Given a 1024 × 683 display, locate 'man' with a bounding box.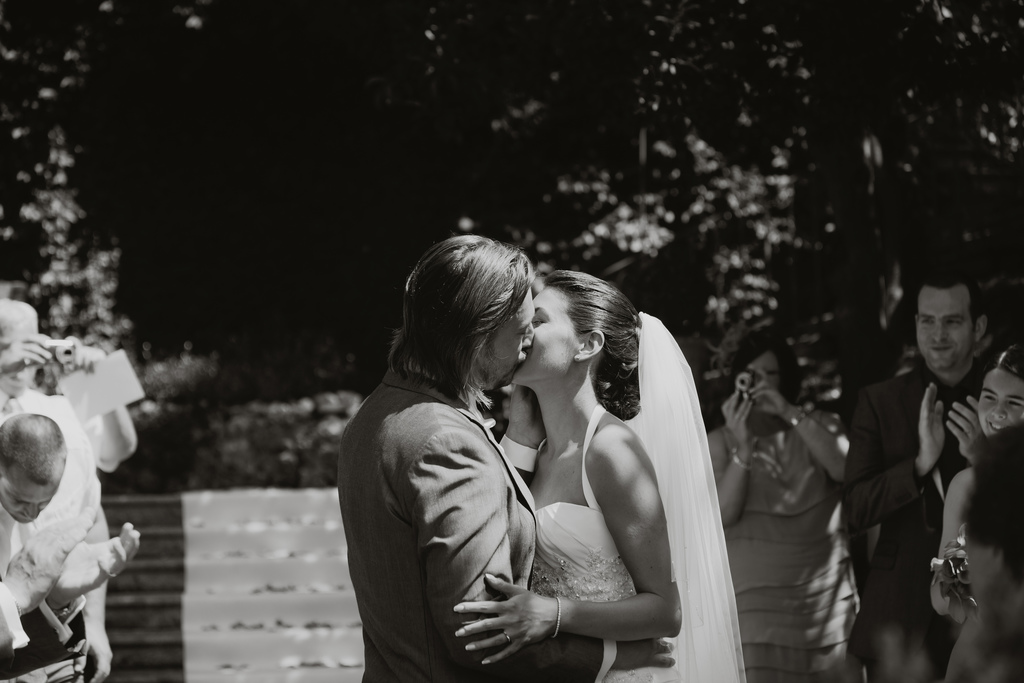
Located: <region>0, 301, 147, 495</region>.
